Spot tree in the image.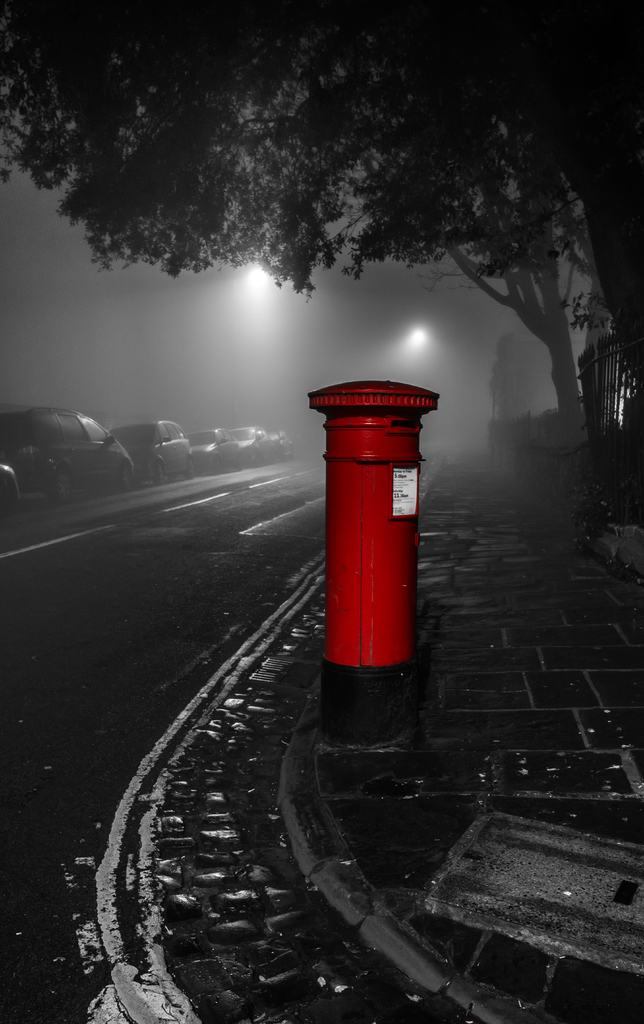
tree found at BBox(0, 0, 582, 460).
